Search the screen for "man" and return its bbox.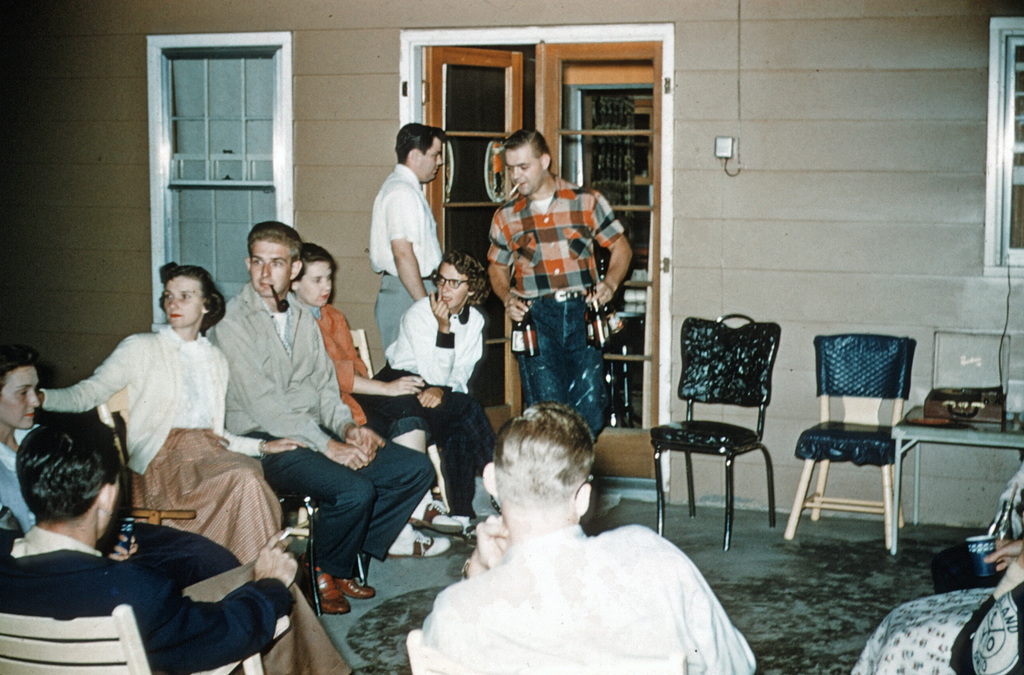
Found: crop(207, 222, 436, 616).
